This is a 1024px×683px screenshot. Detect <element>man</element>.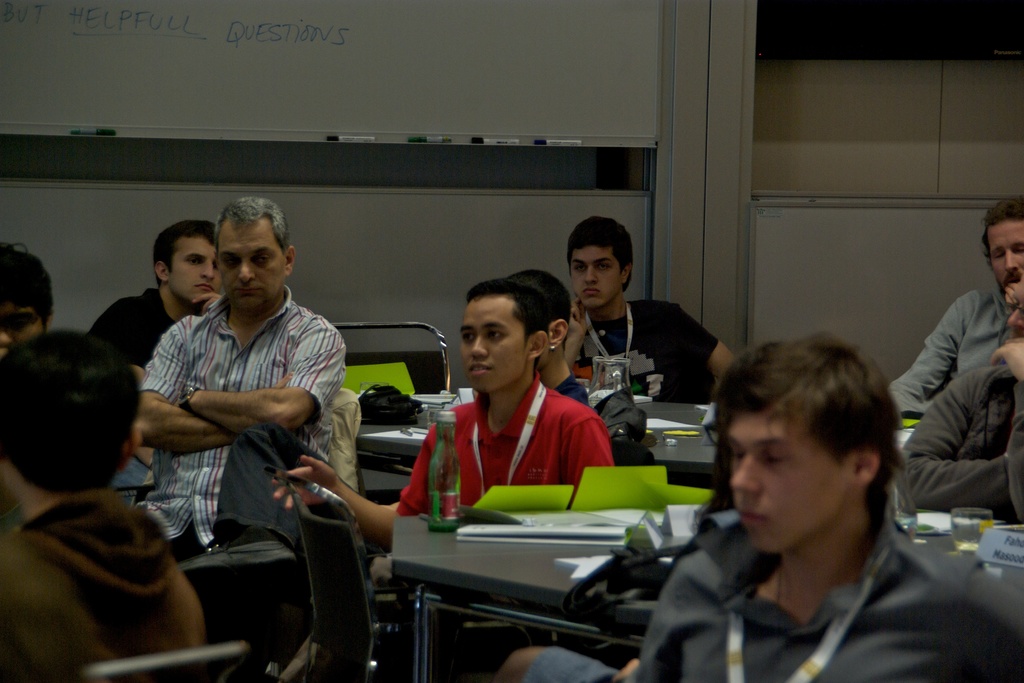
(x1=274, y1=278, x2=619, y2=682).
